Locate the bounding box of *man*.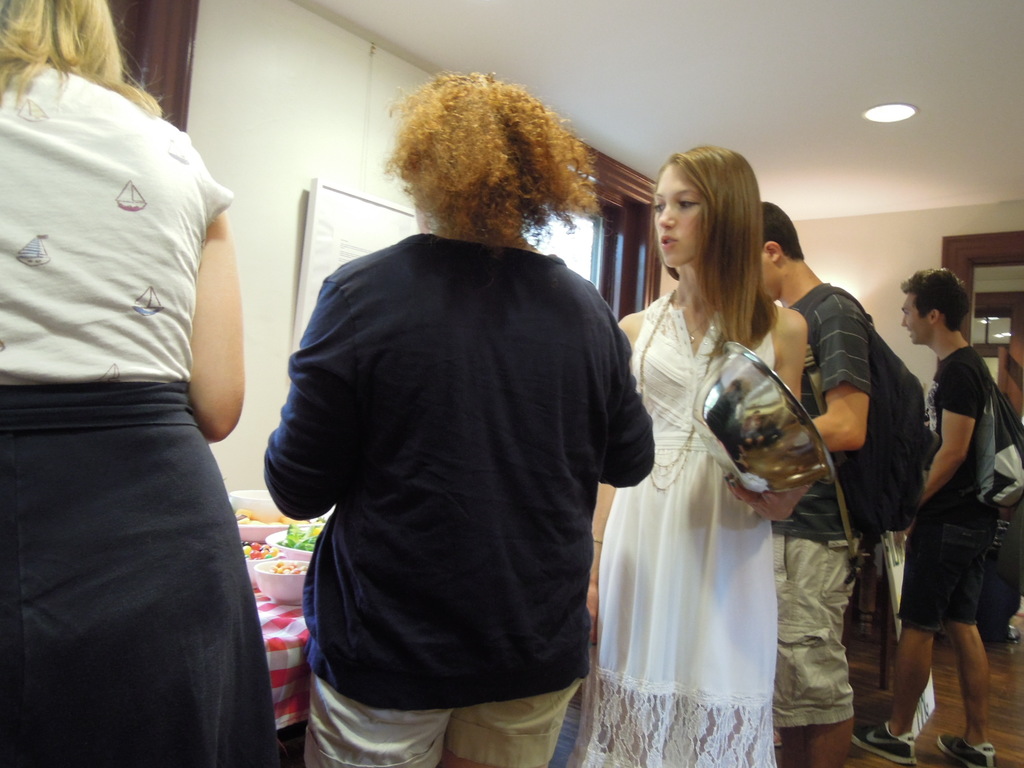
Bounding box: 838:245:1018:751.
